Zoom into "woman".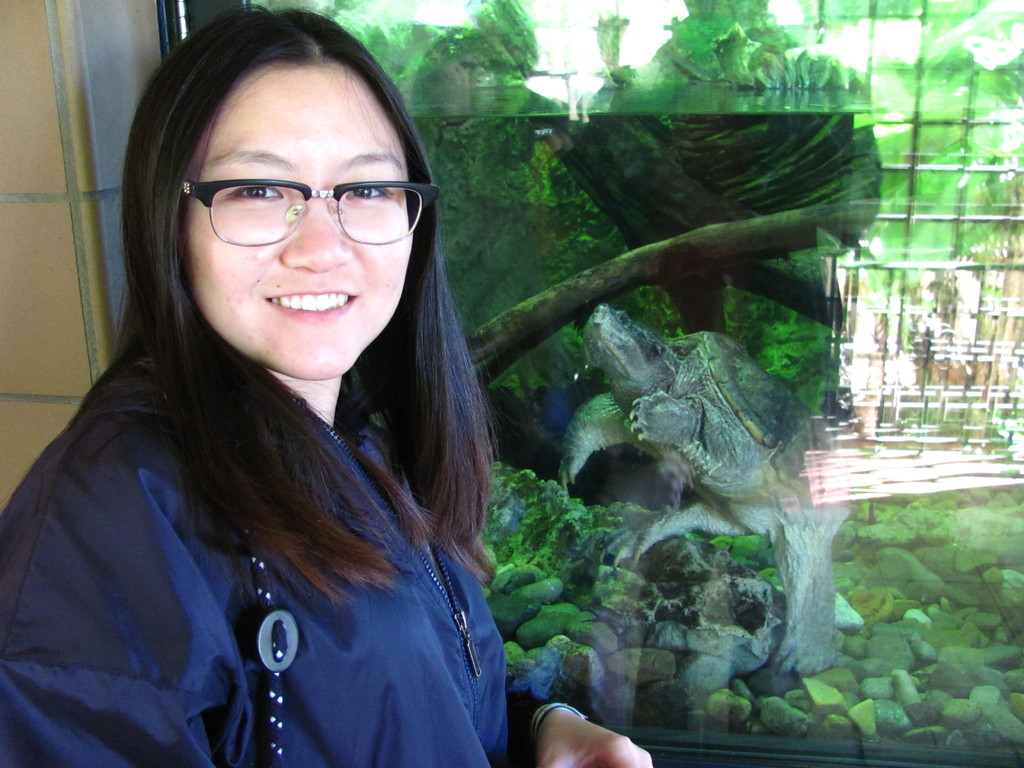
Zoom target: x1=0 y1=27 x2=538 y2=767.
